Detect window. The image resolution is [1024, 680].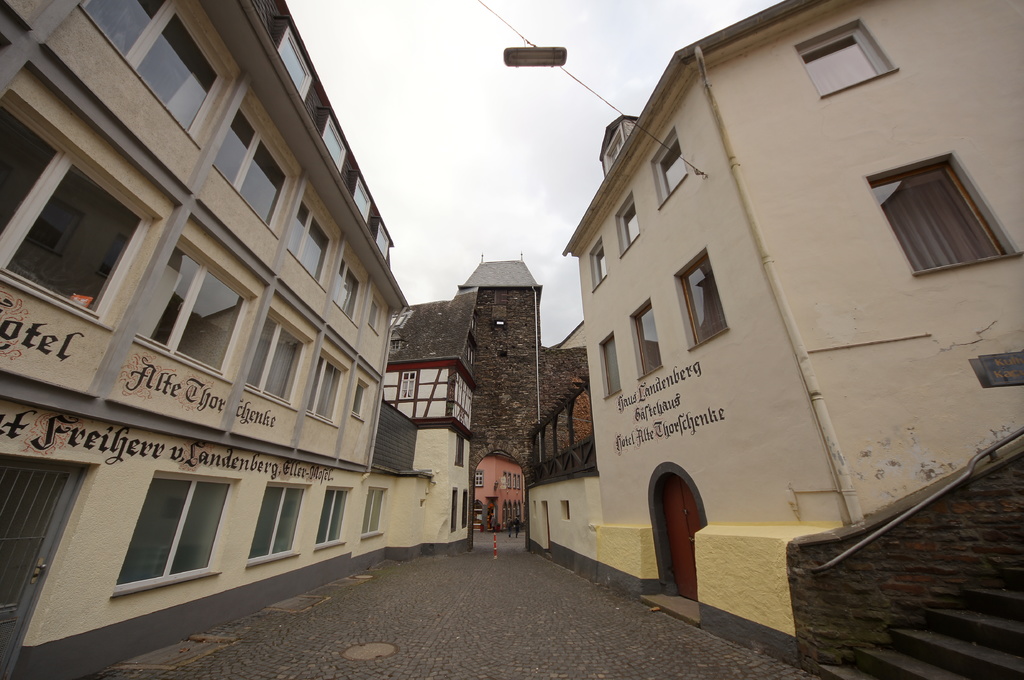
(x1=0, y1=90, x2=161, y2=319).
